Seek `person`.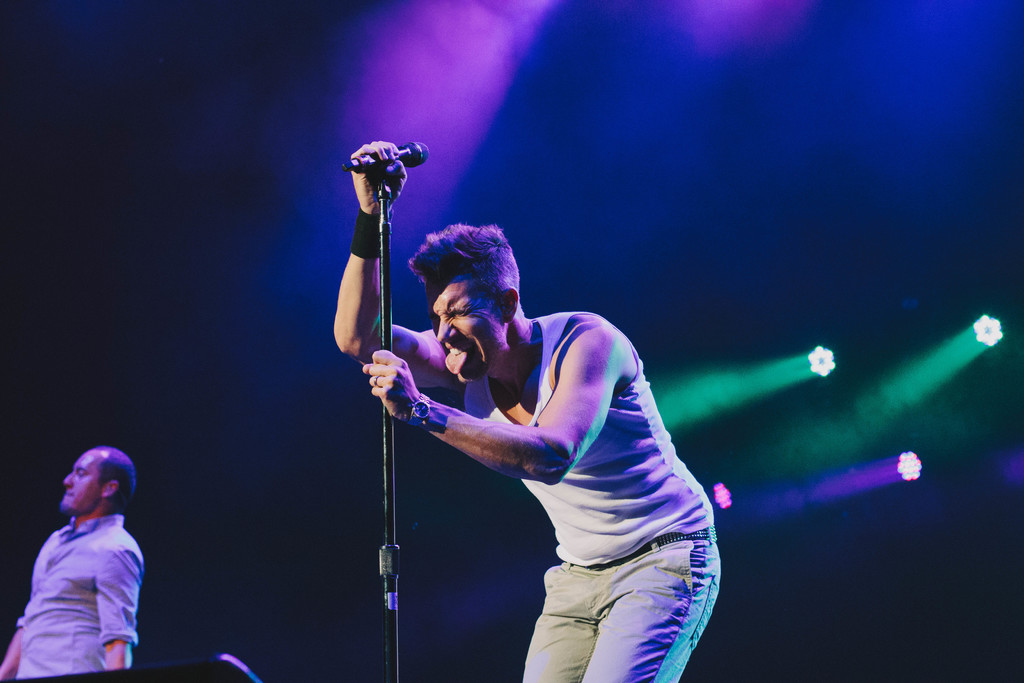
333, 134, 721, 682.
